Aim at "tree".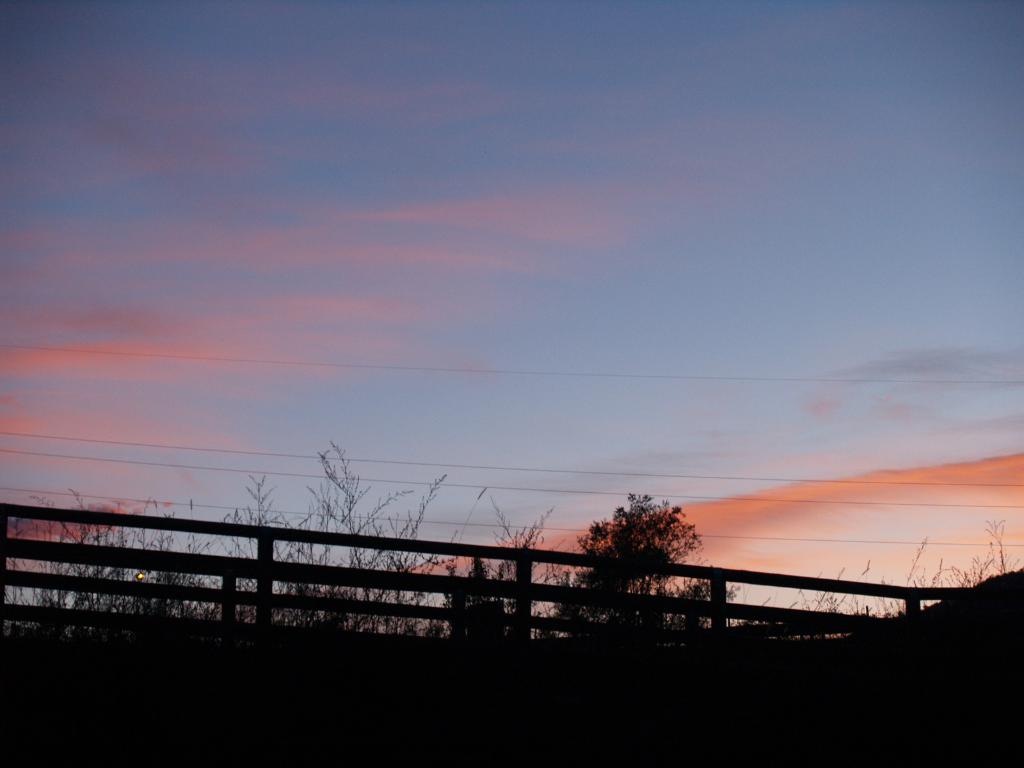
Aimed at {"x1": 452, "y1": 532, "x2": 520, "y2": 643}.
